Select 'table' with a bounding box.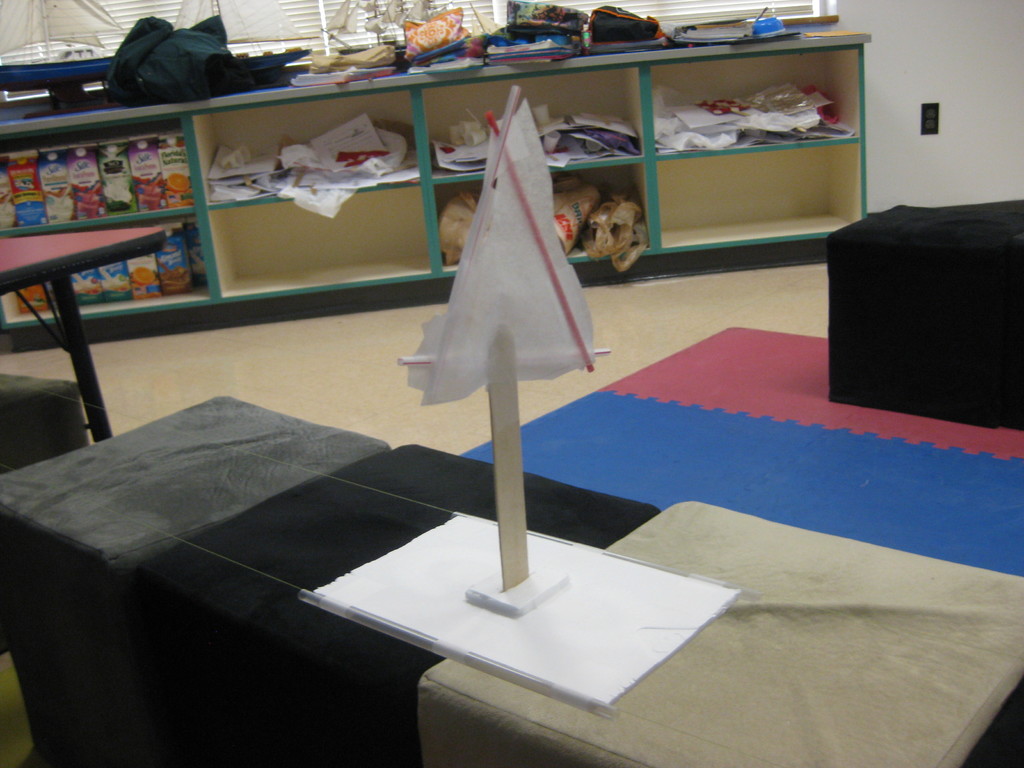
0, 227, 168, 446.
